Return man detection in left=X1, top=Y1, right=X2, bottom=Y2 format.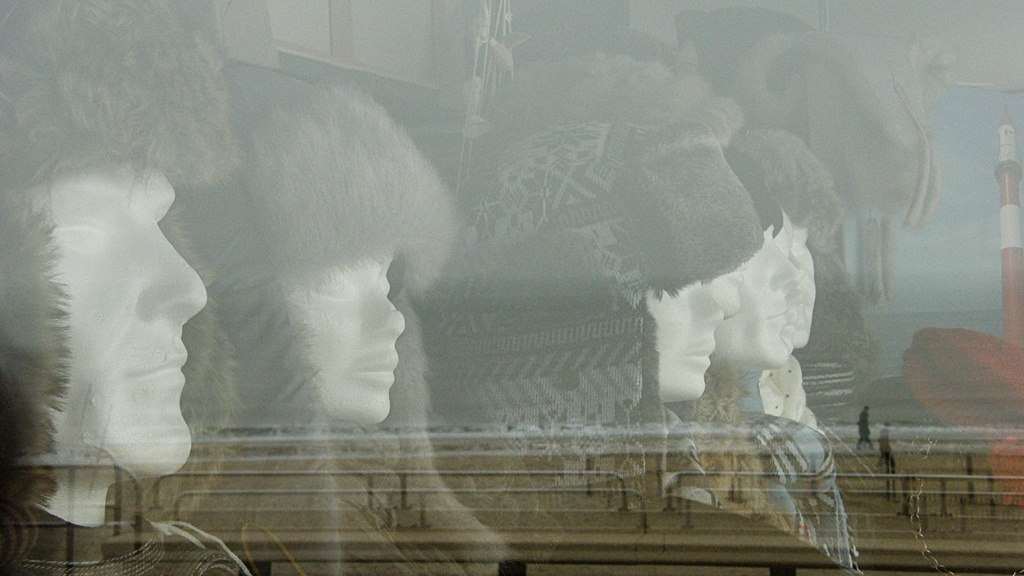
left=8, top=0, right=246, bottom=575.
